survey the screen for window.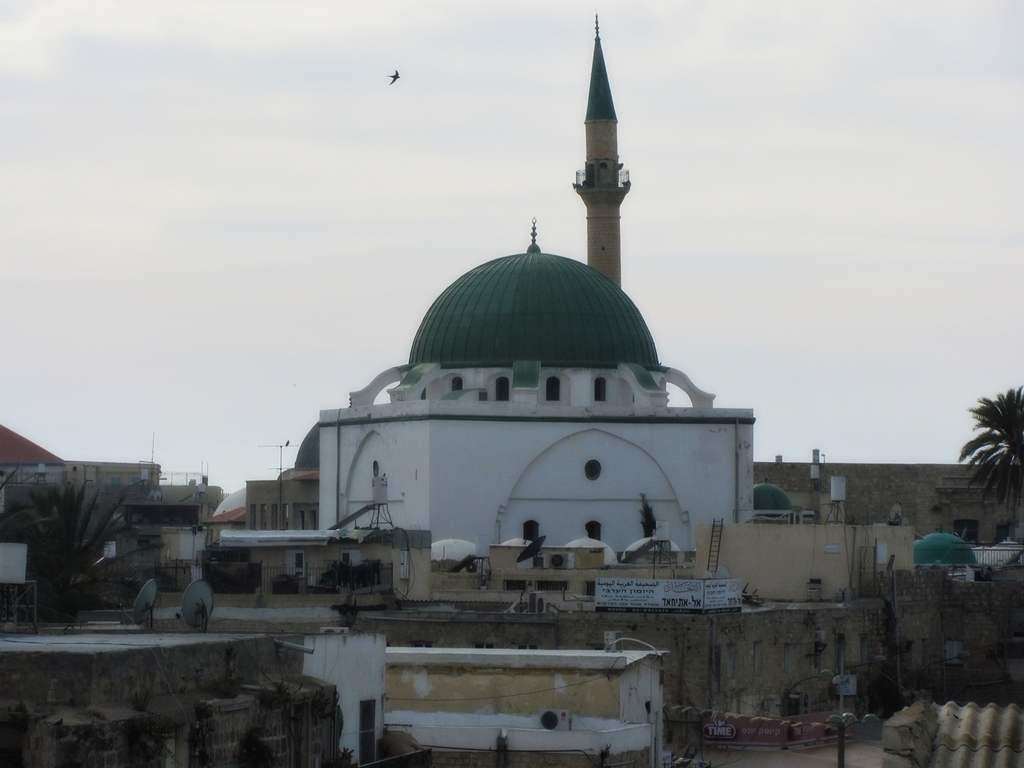
Survey found: (522,516,539,540).
